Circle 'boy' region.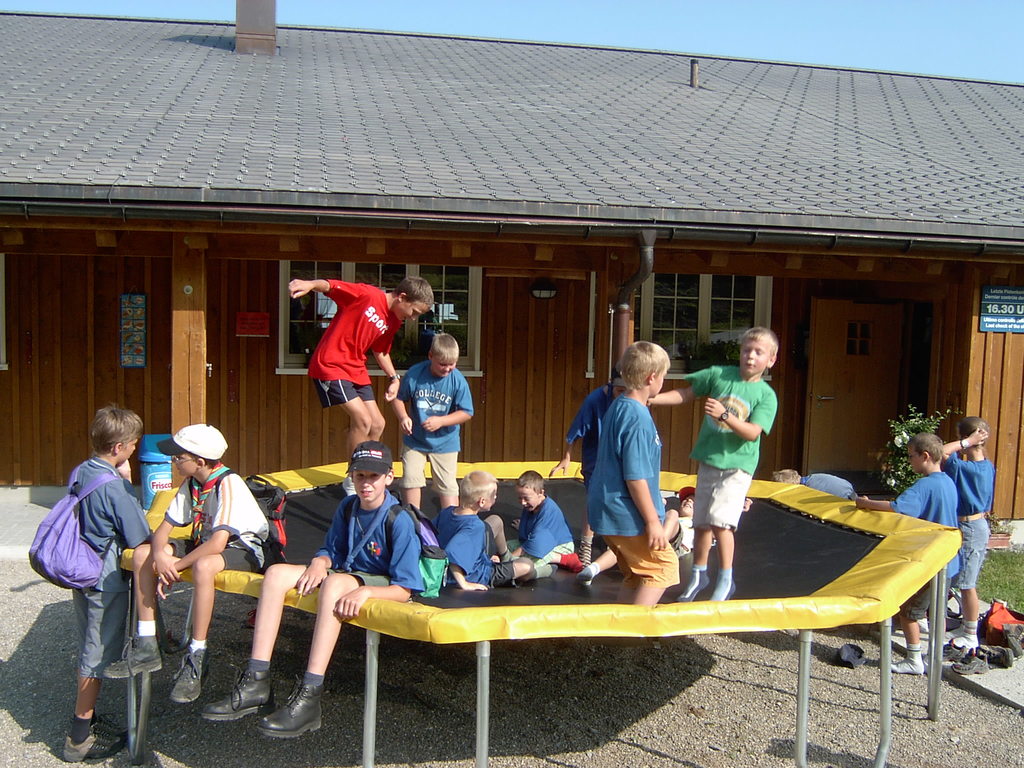
Region: box=[771, 468, 856, 499].
